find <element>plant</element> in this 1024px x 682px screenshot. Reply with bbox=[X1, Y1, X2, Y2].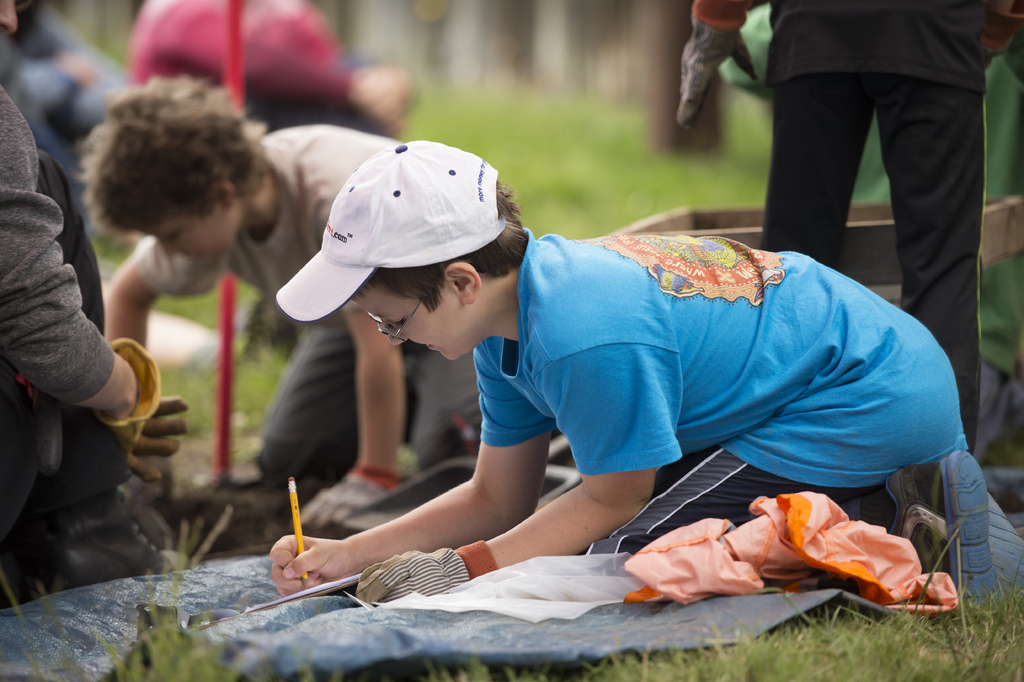
bbox=[776, 598, 927, 681].
